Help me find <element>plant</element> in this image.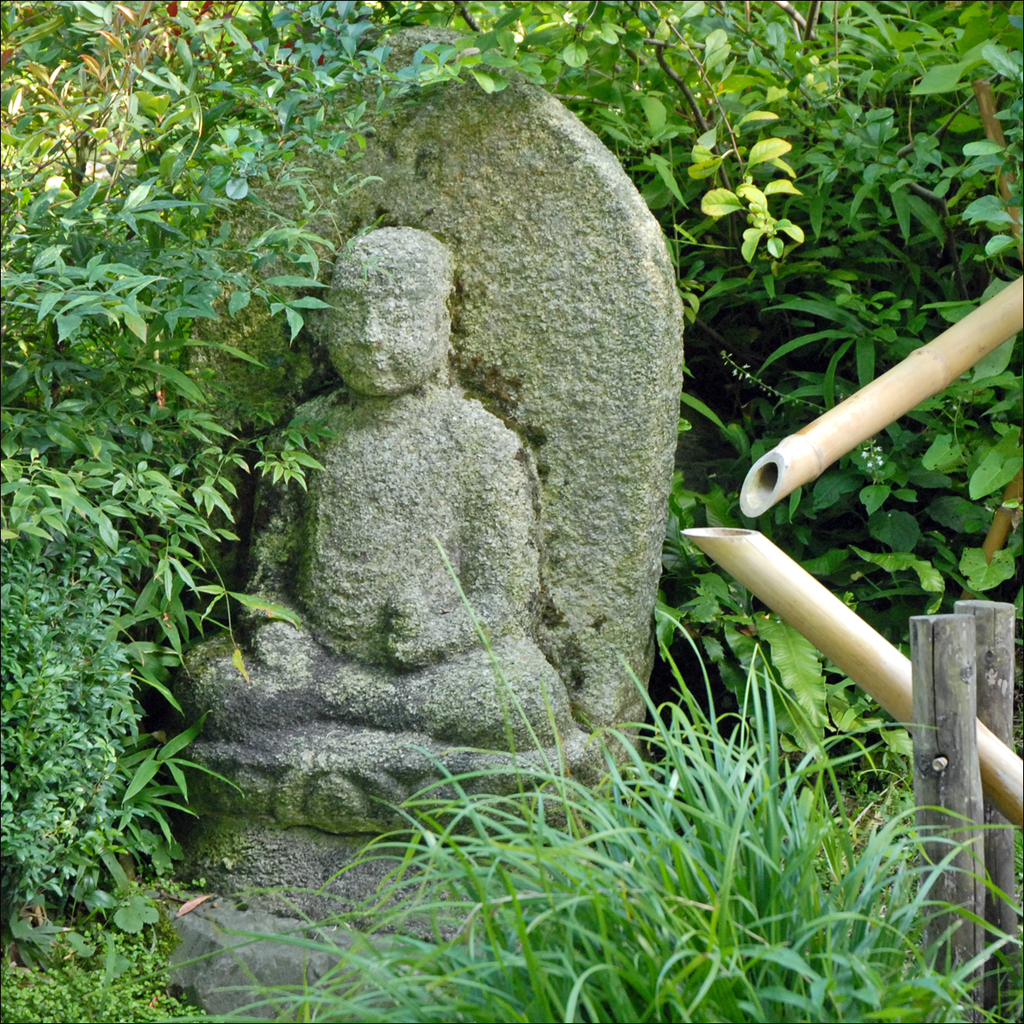
Found it: bbox=[0, 535, 147, 902].
